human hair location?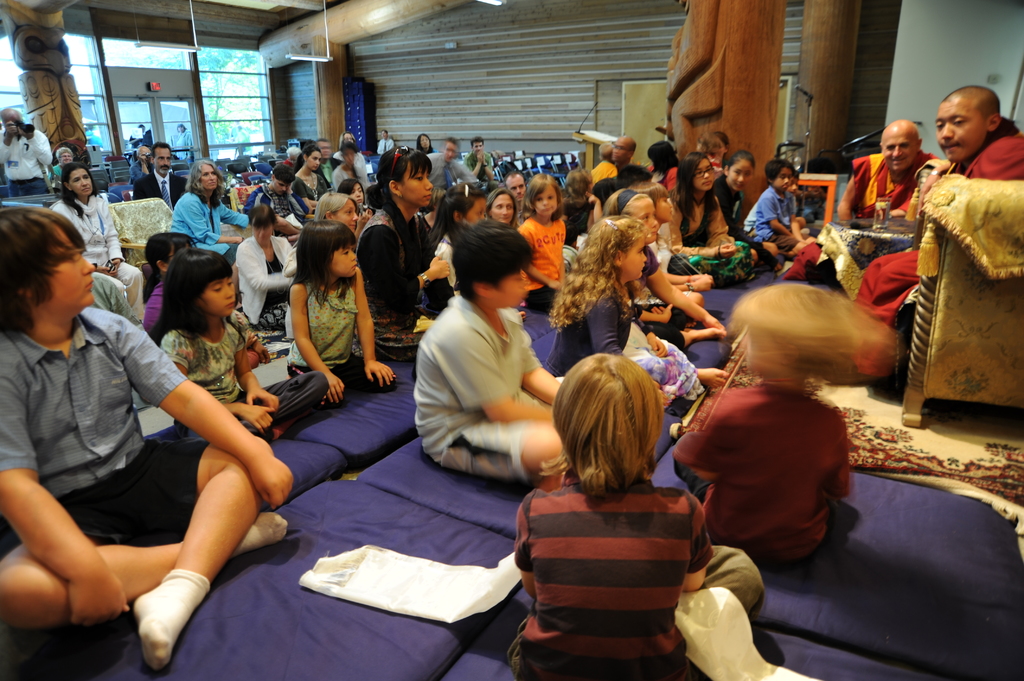
box(564, 168, 598, 209)
